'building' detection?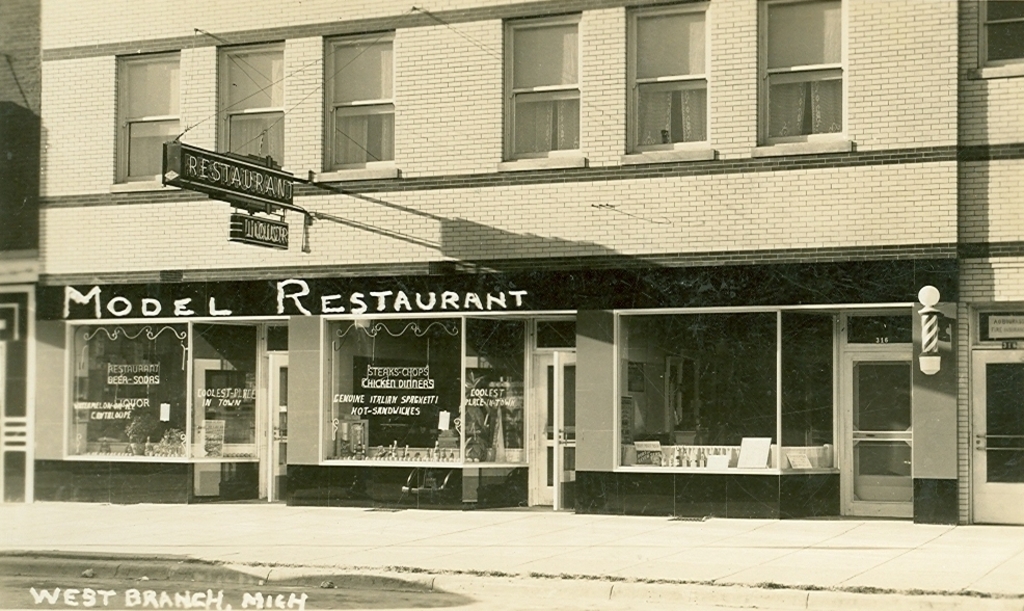
22, 0, 1023, 503
